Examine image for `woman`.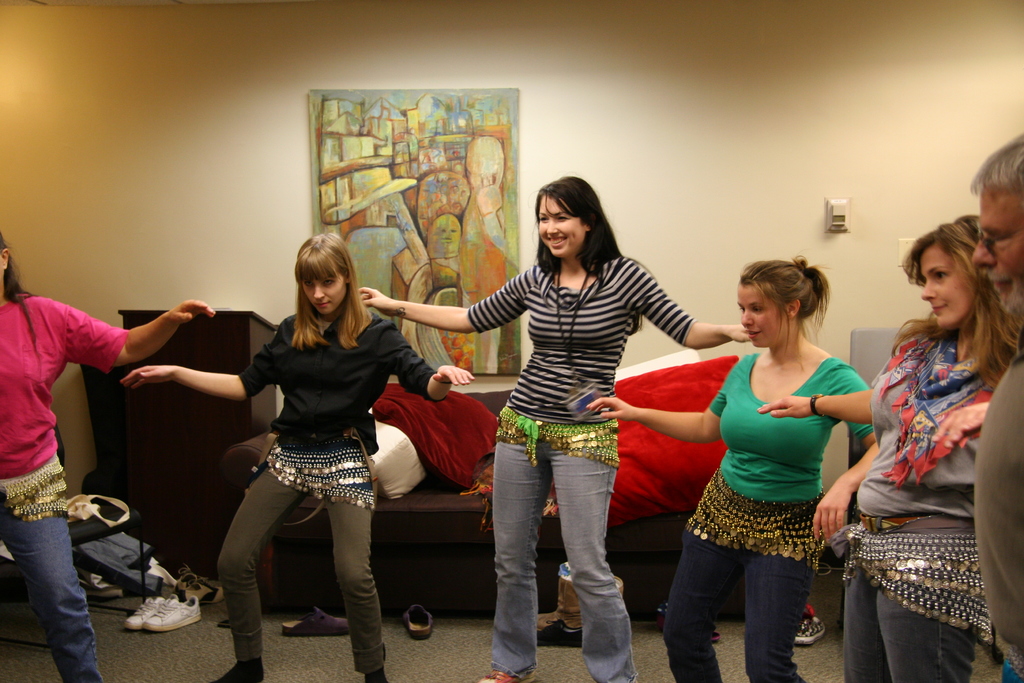
Examination result: [left=838, top=208, right=1014, bottom=678].
